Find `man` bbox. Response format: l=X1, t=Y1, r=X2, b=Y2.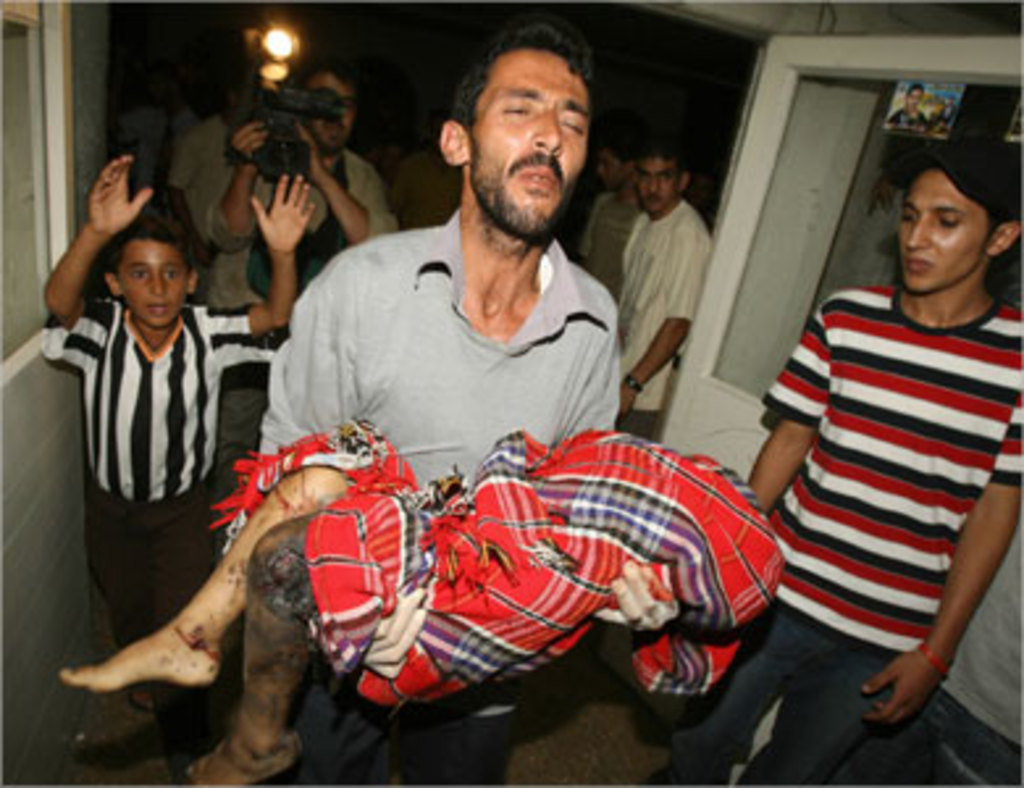
l=207, t=63, r=391, b=580.
